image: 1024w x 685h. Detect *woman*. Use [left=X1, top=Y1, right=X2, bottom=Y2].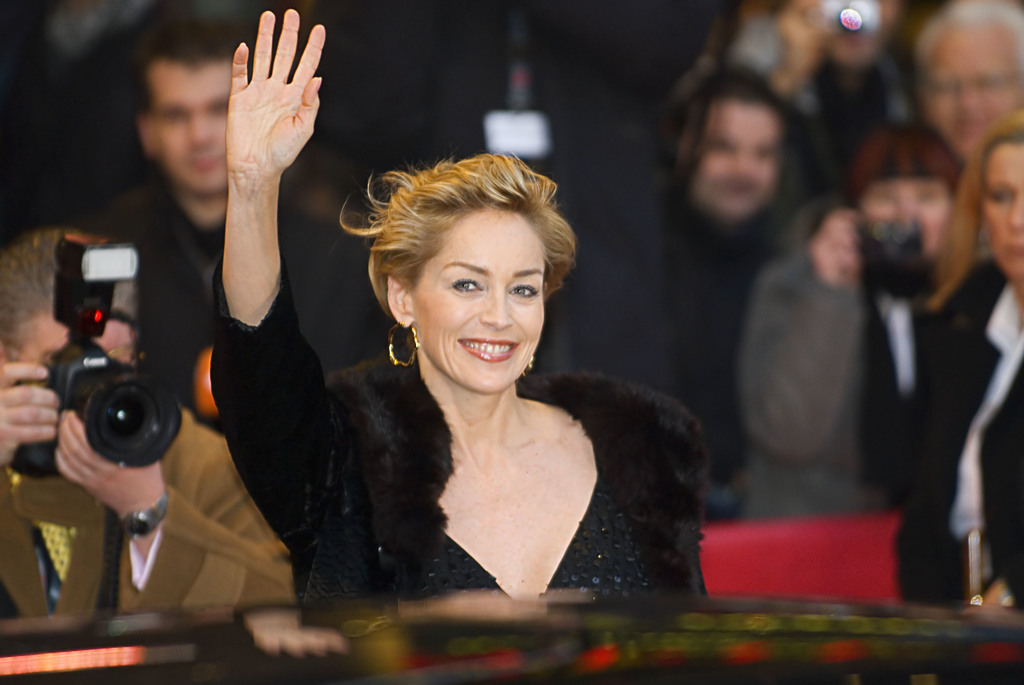
[left=735, top=116, right=970, bottom=520].
